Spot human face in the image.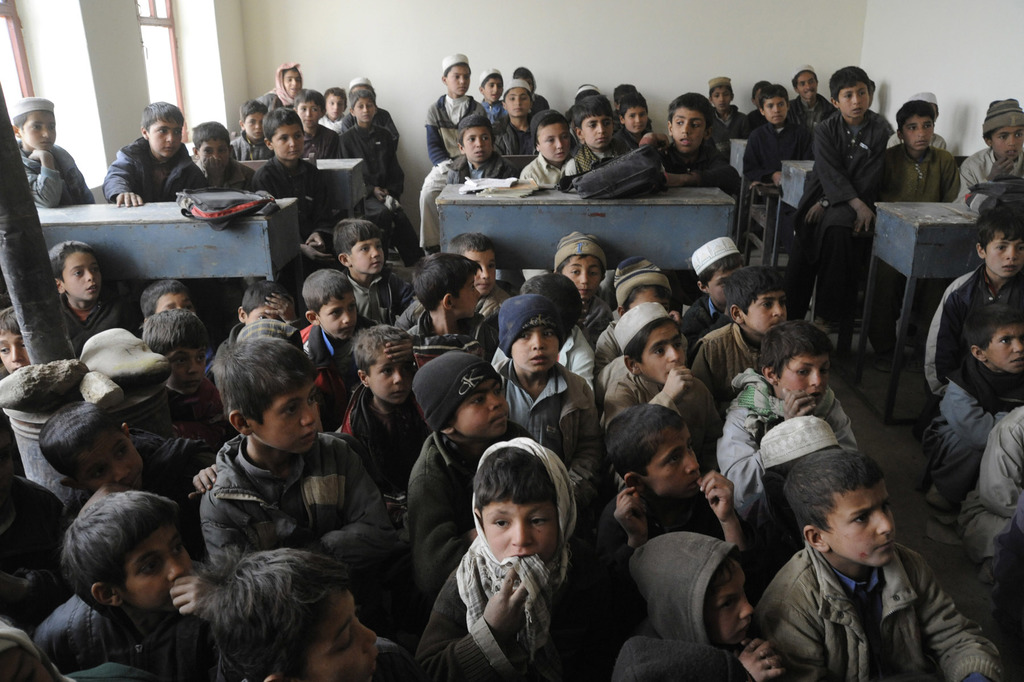
human face found at box=[455, 378, 510, 438].
